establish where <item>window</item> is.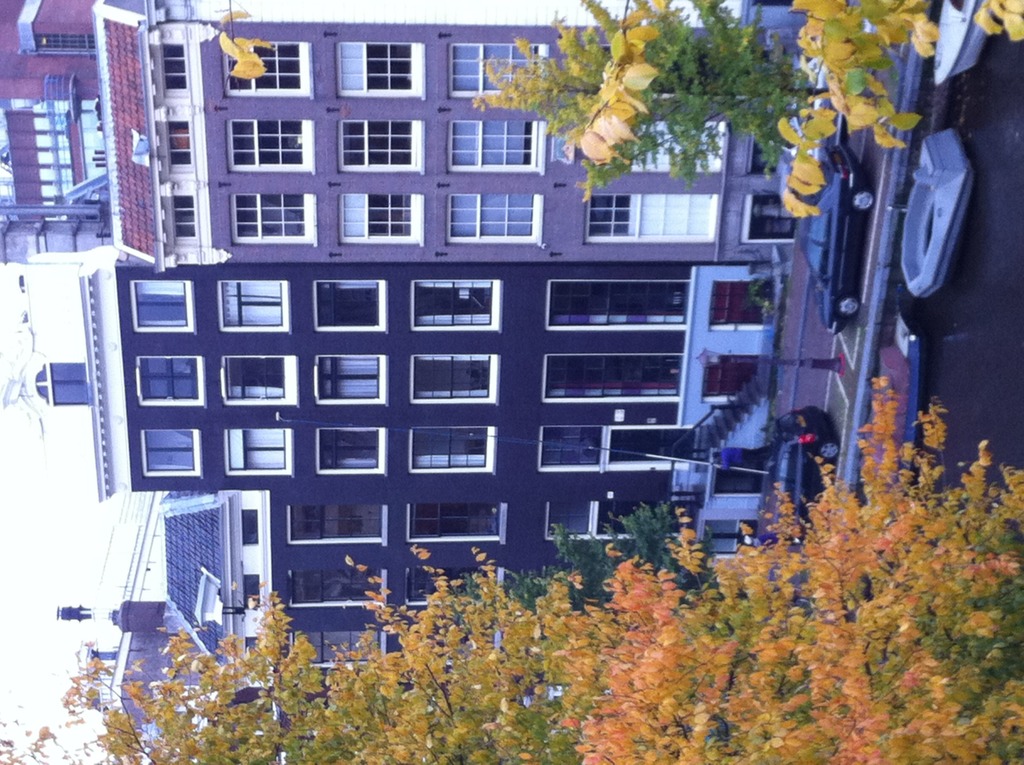
Established at 337:191:424:244.
